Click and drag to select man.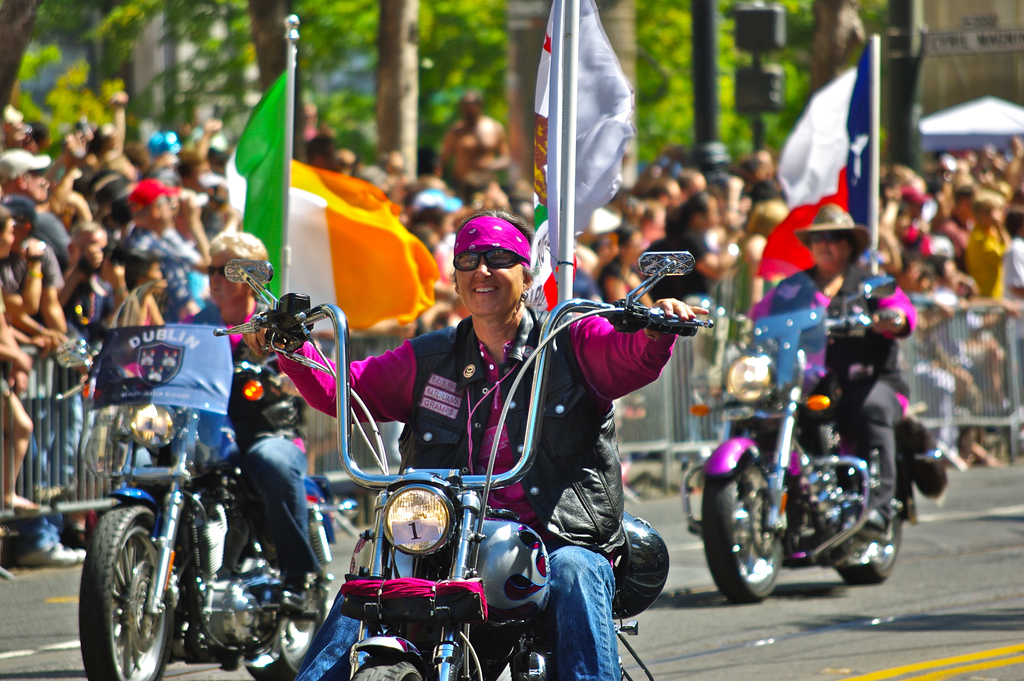
Selection: x1=701, y1=205, x2=912, y2=529.
